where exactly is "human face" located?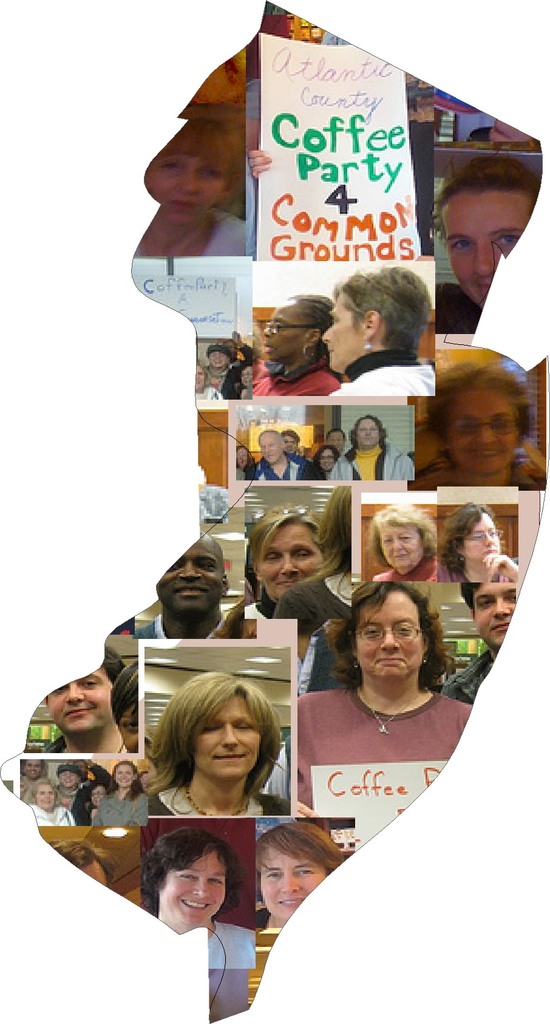
Its bounding box is bbox(357, 417, 381, 449).
